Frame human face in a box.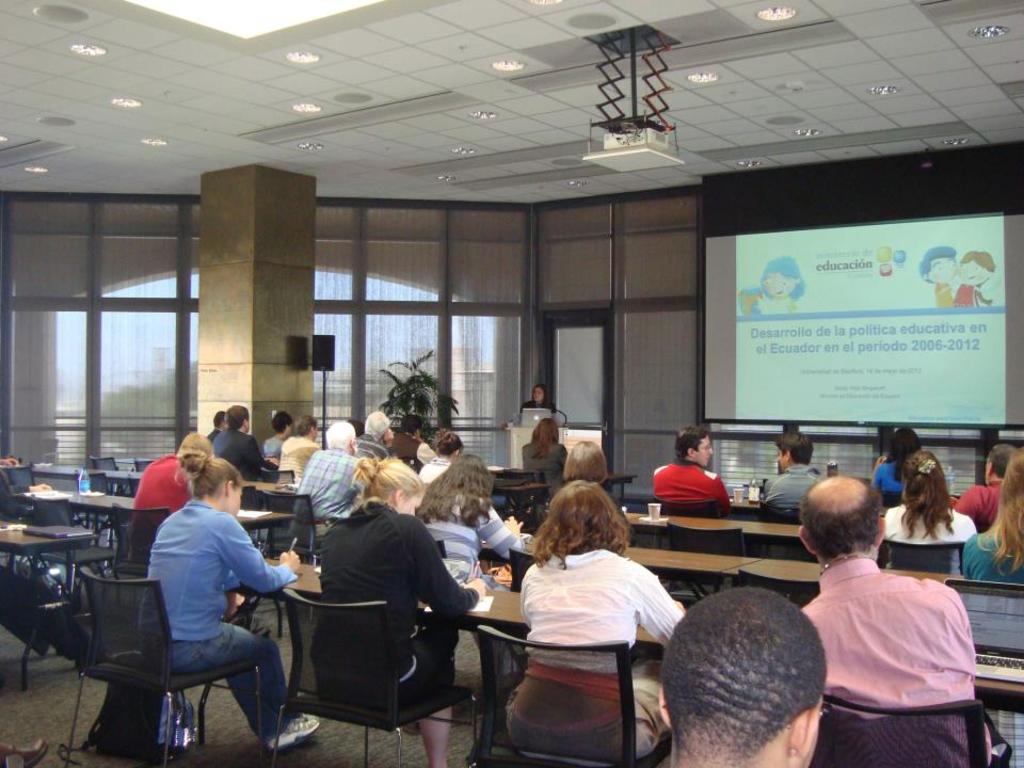
[x1=756, y1=256, x2=810, y2=294].
